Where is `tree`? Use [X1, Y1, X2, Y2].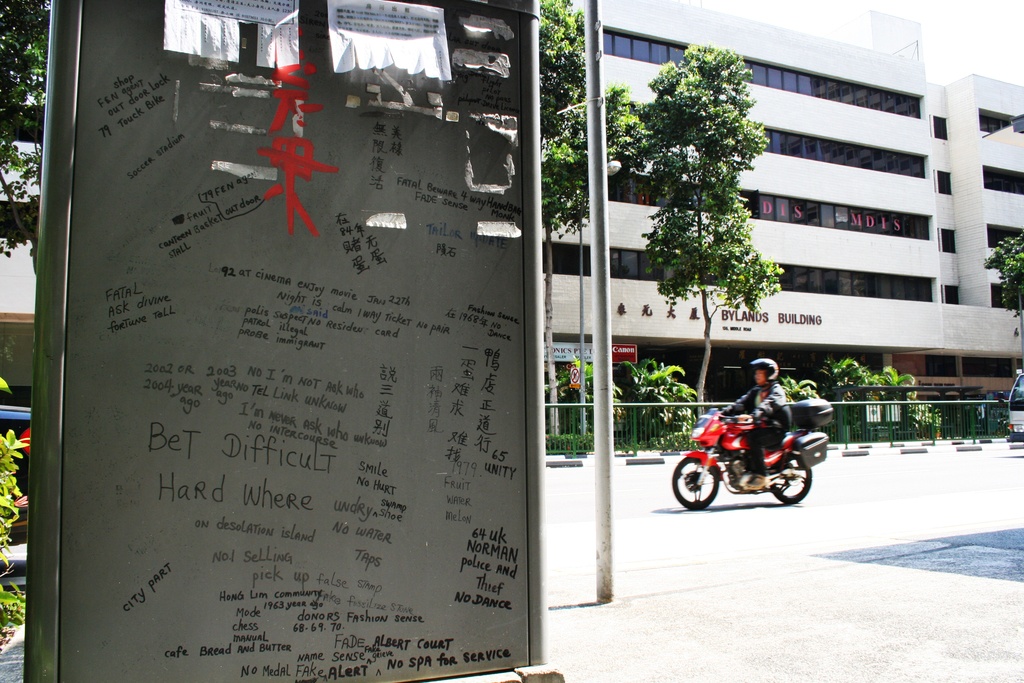
[543, 0, 641, 450].
